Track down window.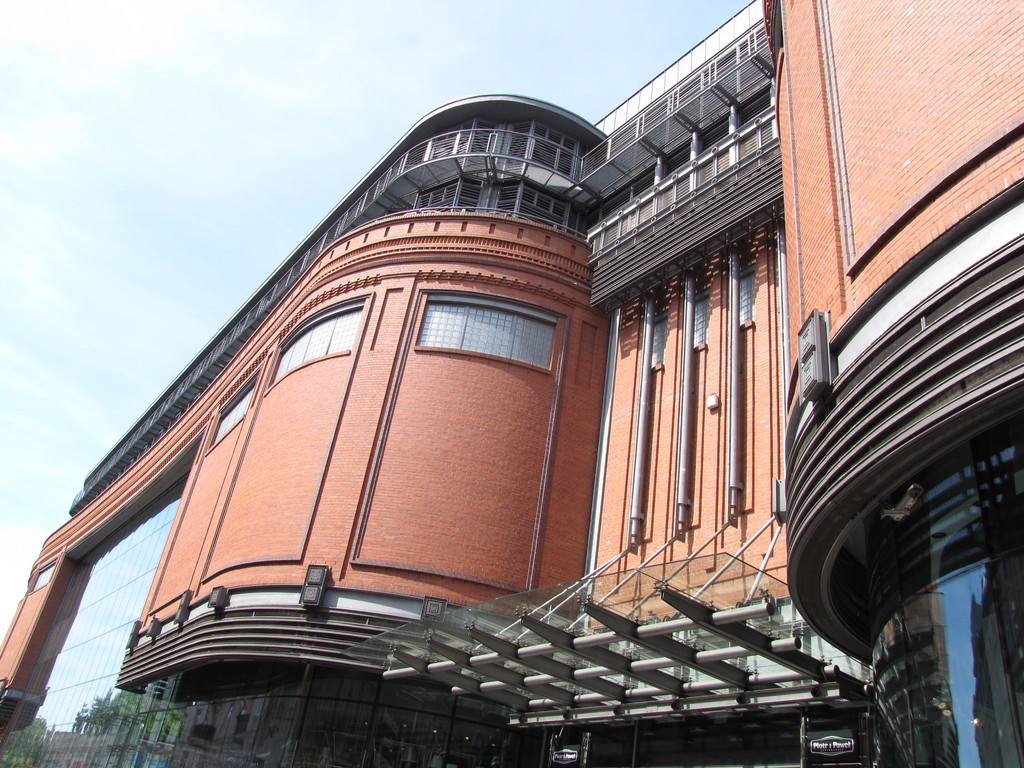
Tracked to <bbox>419, 288, 562, 376</bbox>.
